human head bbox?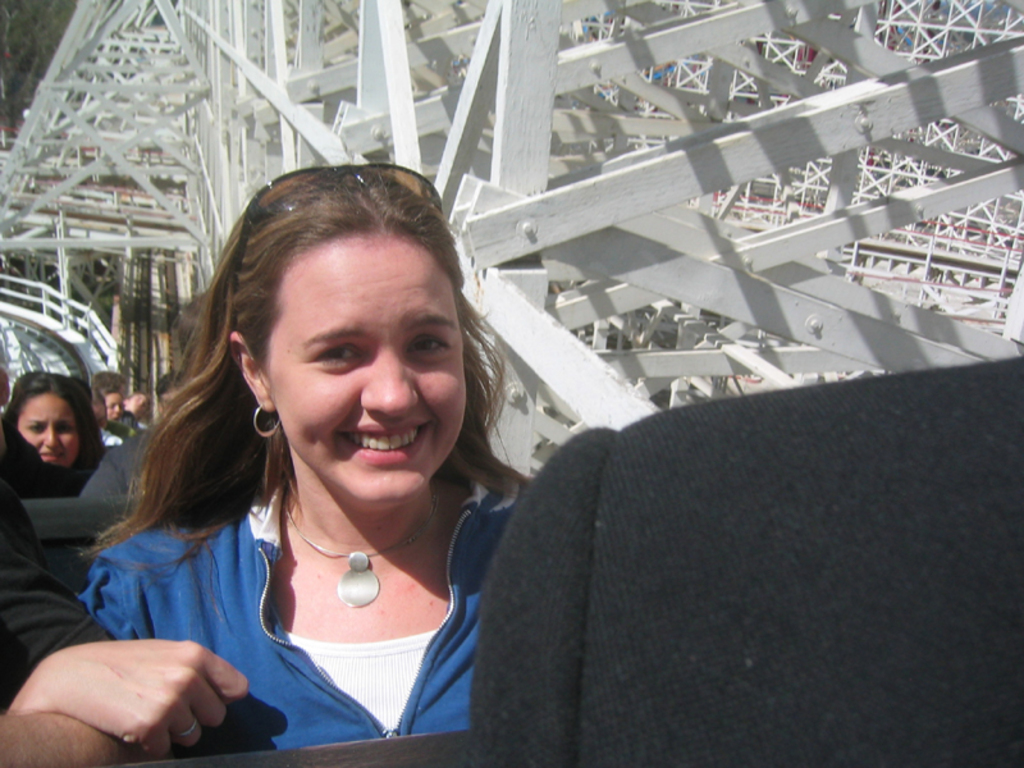
x1=93 y1=367 x2=128 y2=390
